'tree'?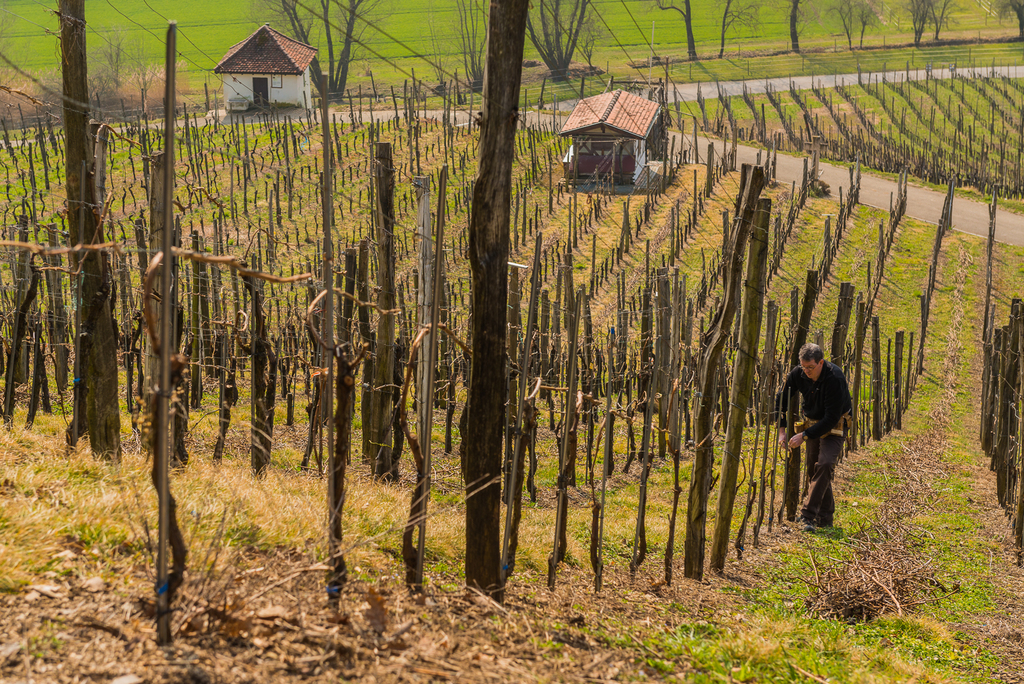
770 0 820 49
